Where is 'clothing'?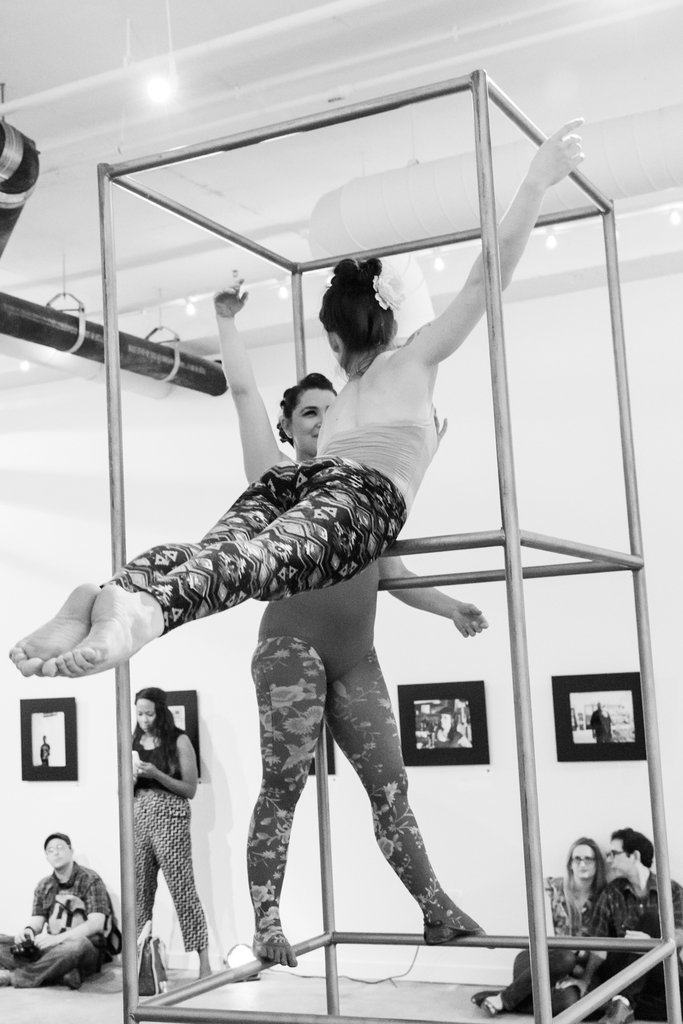
(243, 554, 475, 929).
